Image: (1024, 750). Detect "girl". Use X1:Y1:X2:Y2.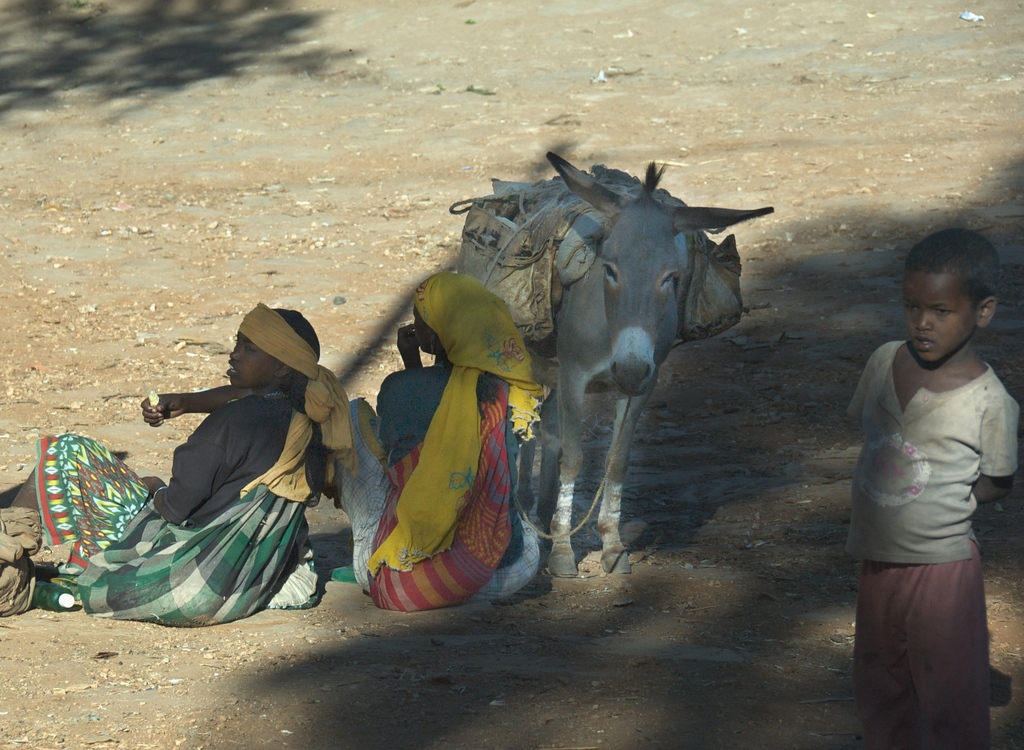
338:273:524:607.
